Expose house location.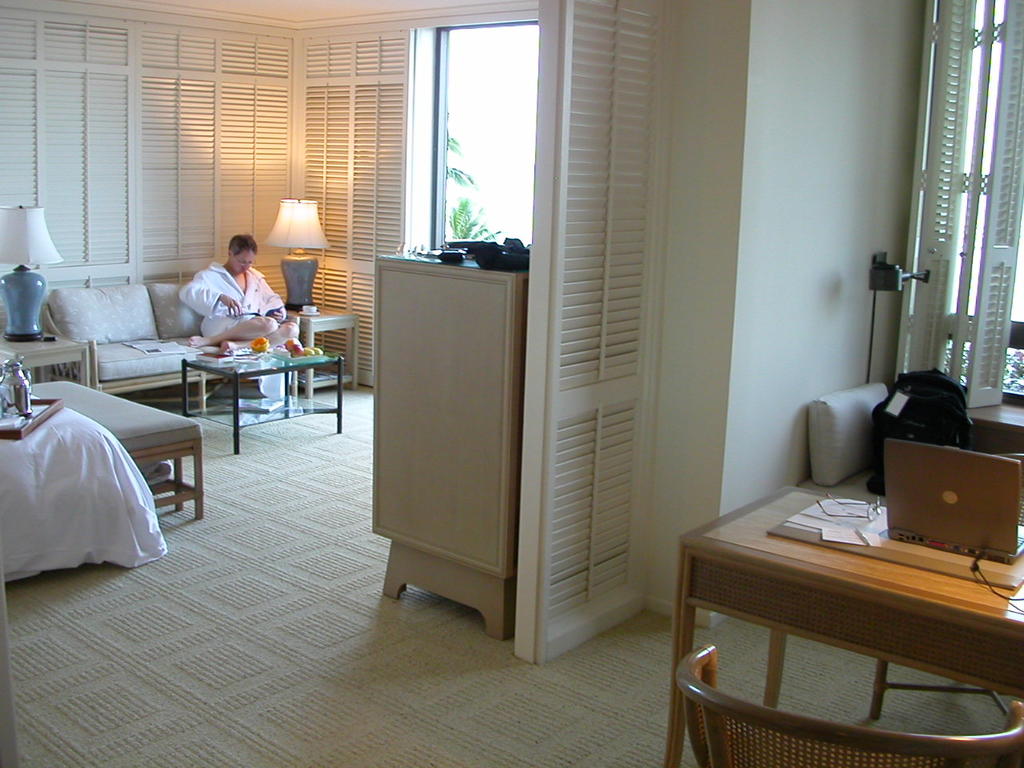
Exposed at locate(0, 0, 1023, 767).
